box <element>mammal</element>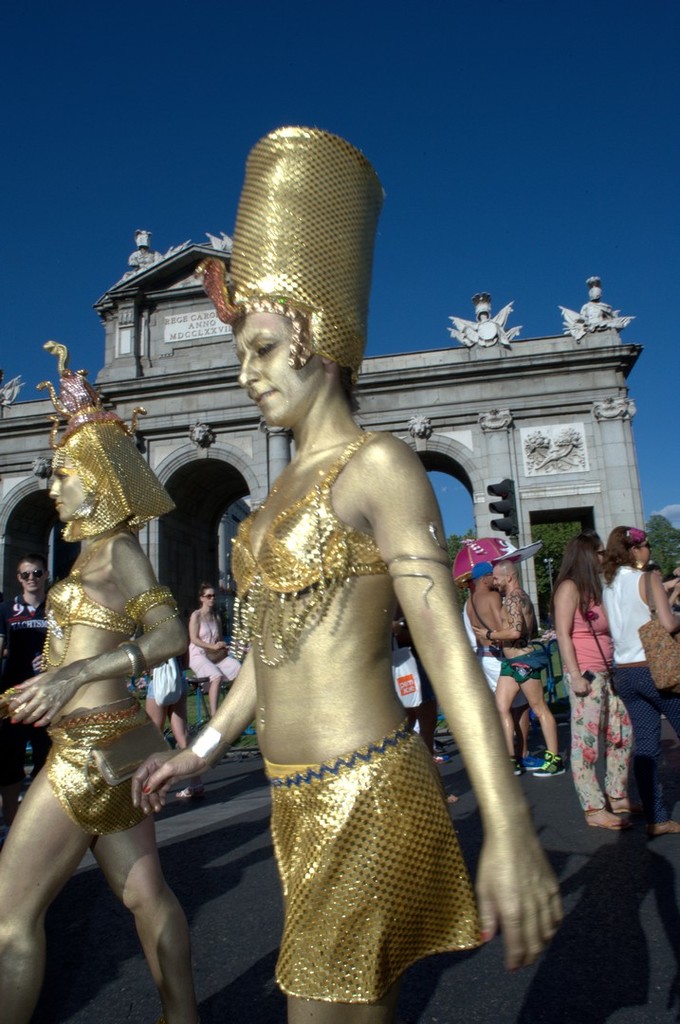
(left=3, top=551, right=56, bottom=808)
